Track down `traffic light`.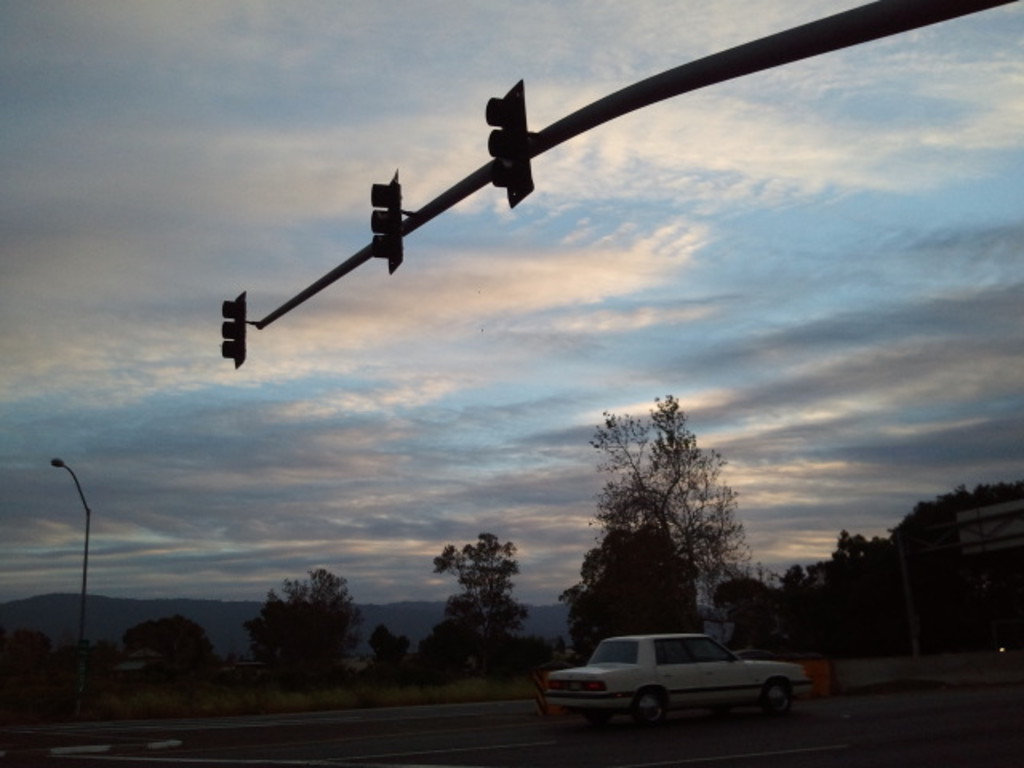
Tracked to box=[485, 77, 536, 208].
